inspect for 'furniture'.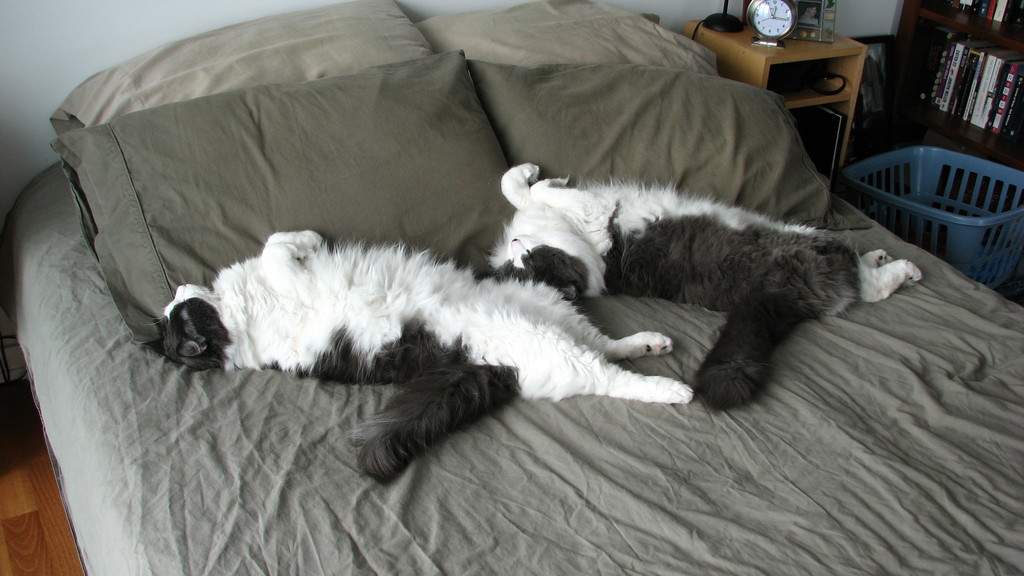
Inspection: x1=684 y1=19 x2=869 y2=184.
